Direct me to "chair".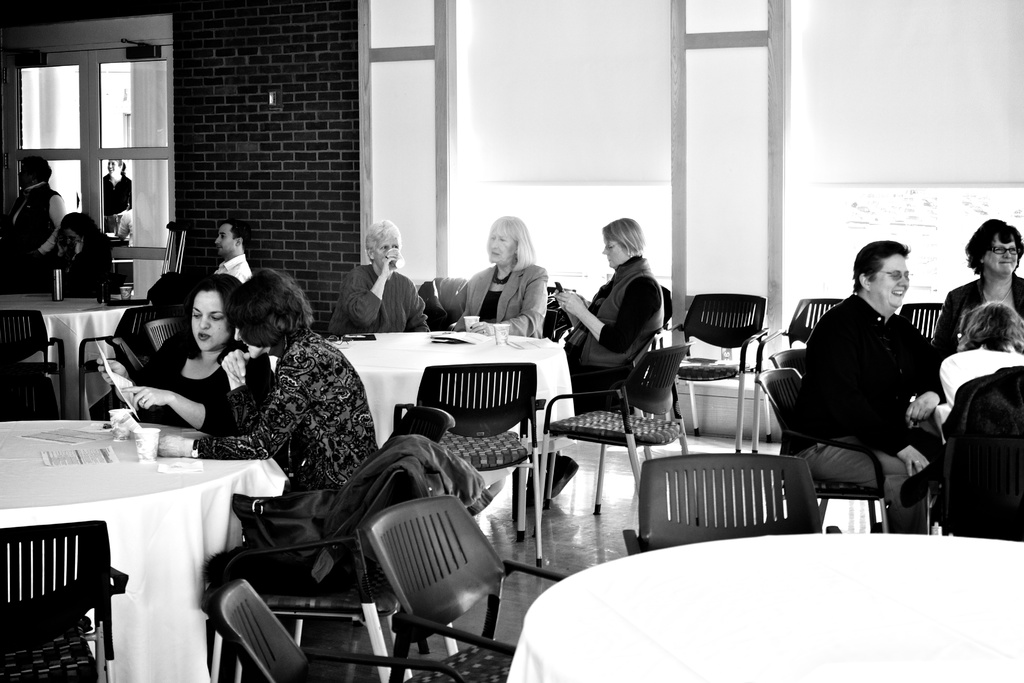
Direction: locate(391, 362, 547, 572).
